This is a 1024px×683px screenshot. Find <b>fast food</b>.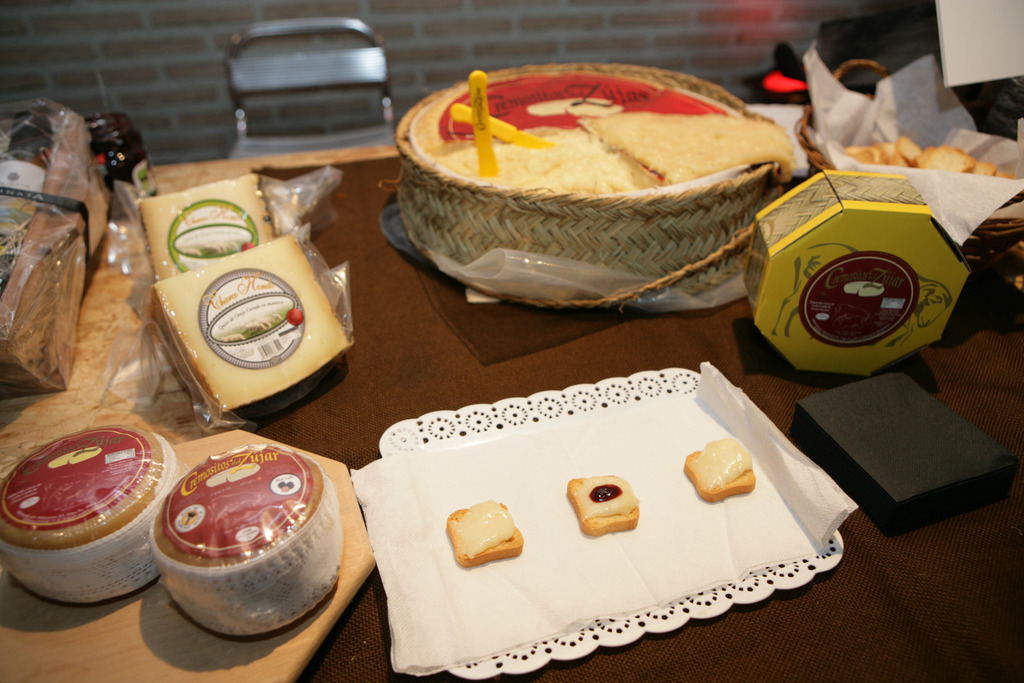
Bounding box: Rect(448, 502, 524, 568).
